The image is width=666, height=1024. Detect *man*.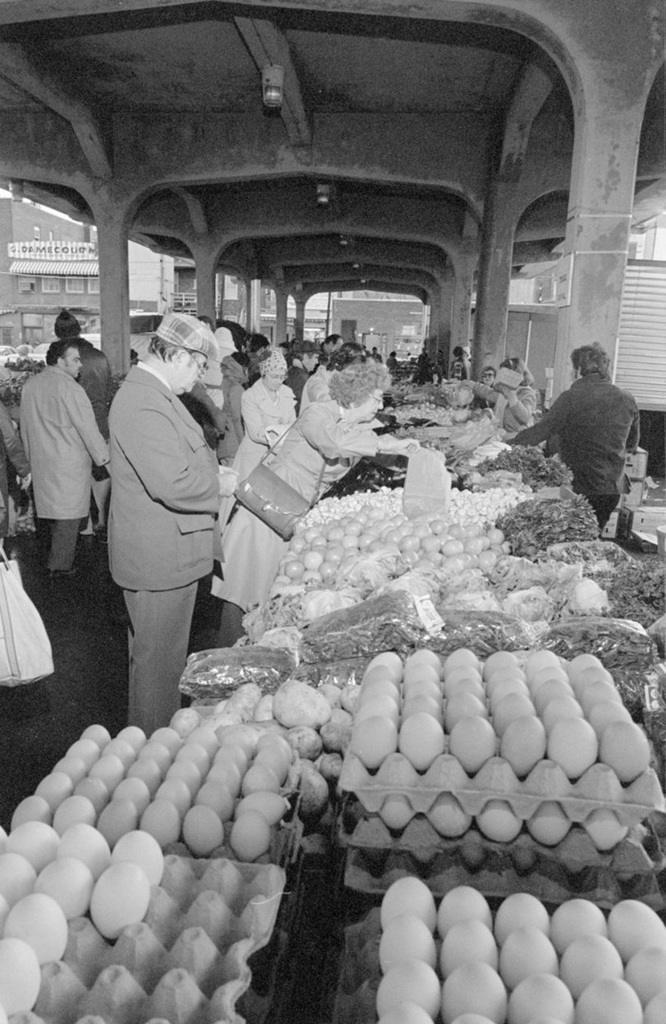
Detection: 319,333,343,363.
